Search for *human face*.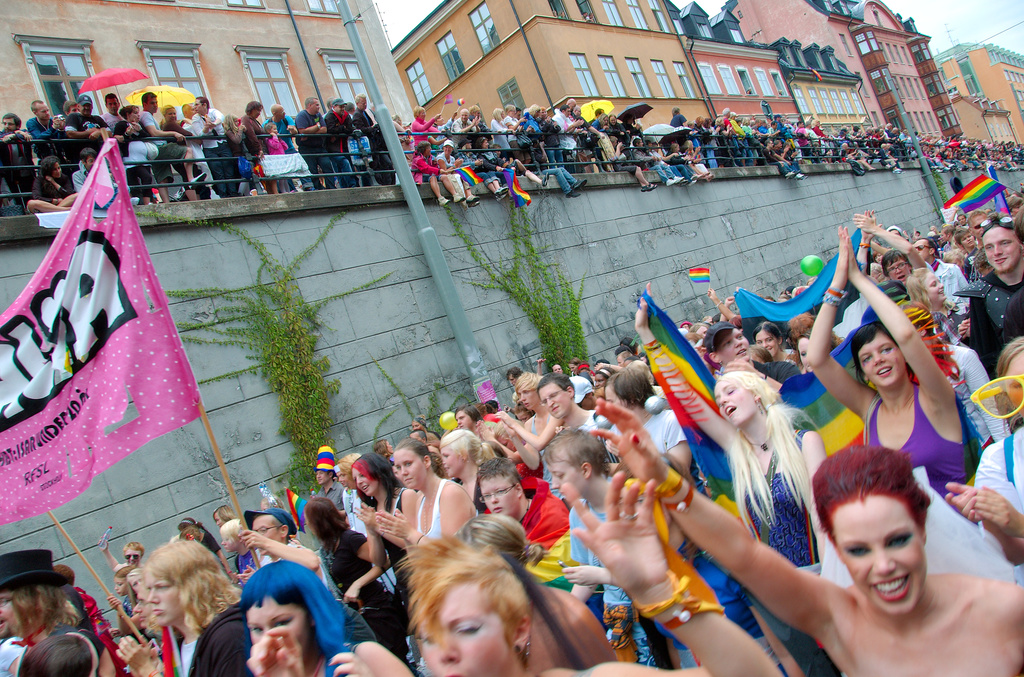
Found at {"x1": 861, "y1": 333, "x2": 900, "y2": 391}.
